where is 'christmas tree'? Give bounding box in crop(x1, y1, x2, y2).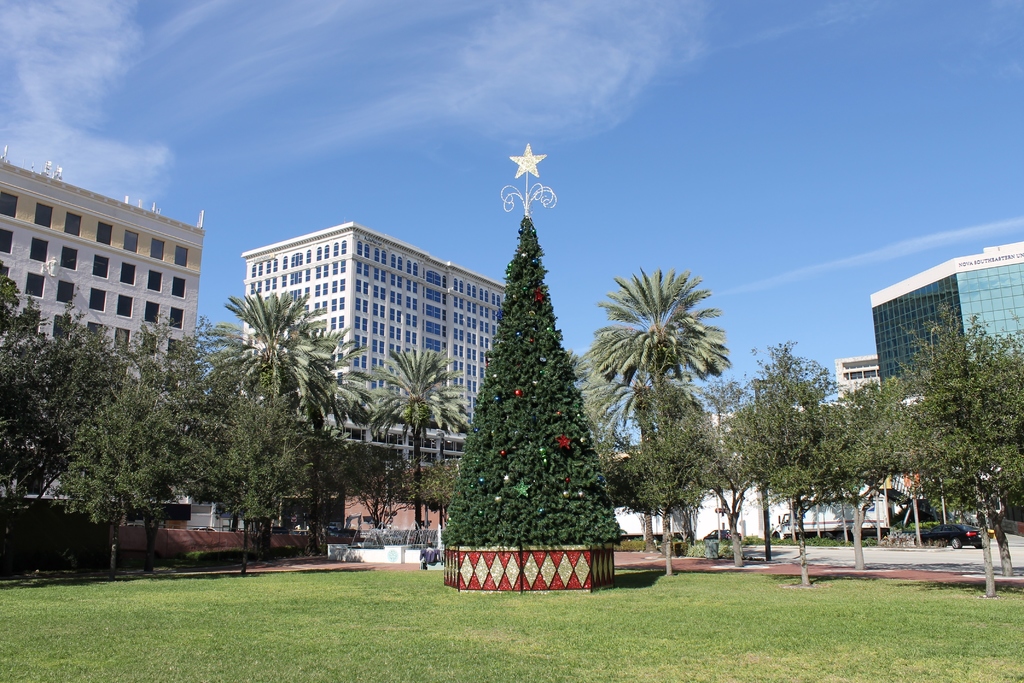
crop(438, 138, 634, 596).
